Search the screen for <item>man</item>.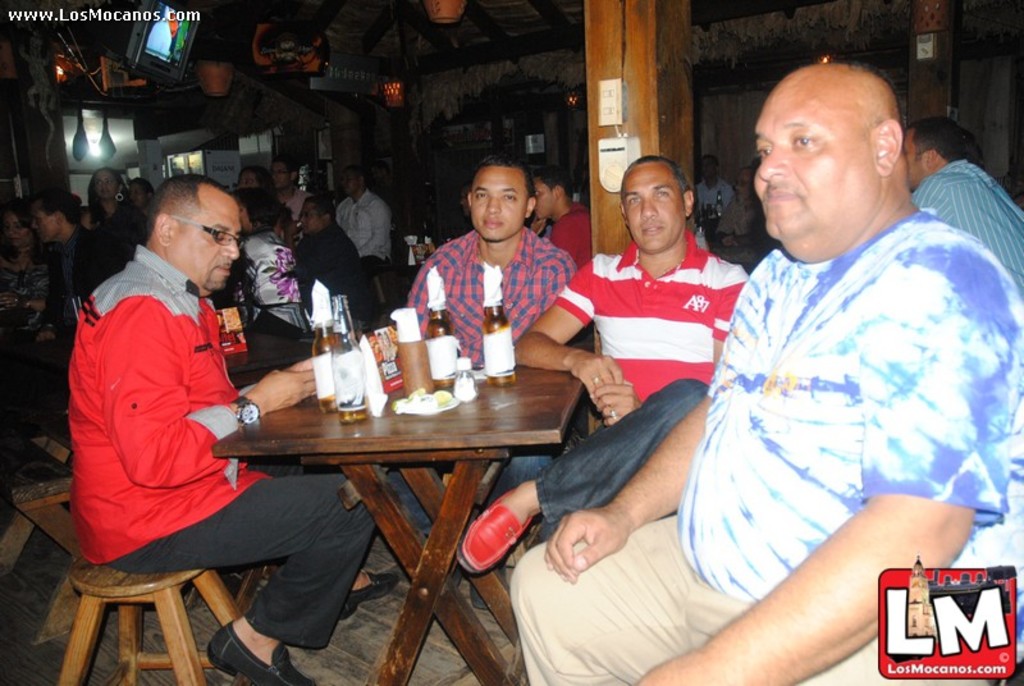
Found at x1=398 y1=161 x2=579 y2=544.
